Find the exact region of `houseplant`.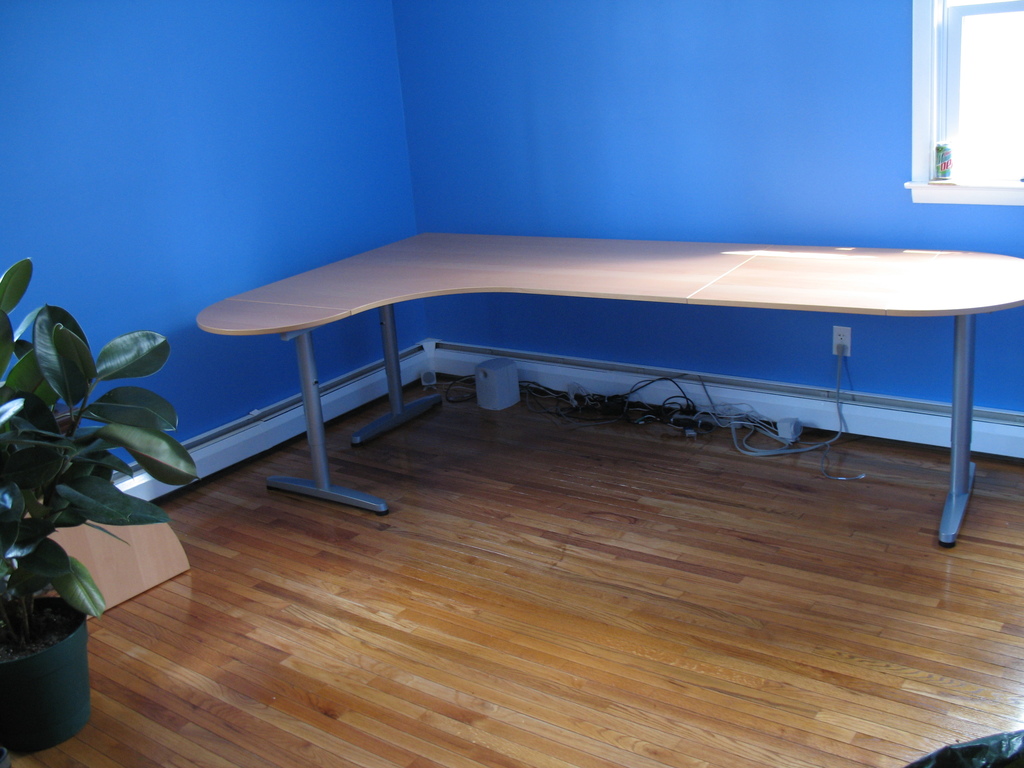
Exact region: 0/257/209/764.
